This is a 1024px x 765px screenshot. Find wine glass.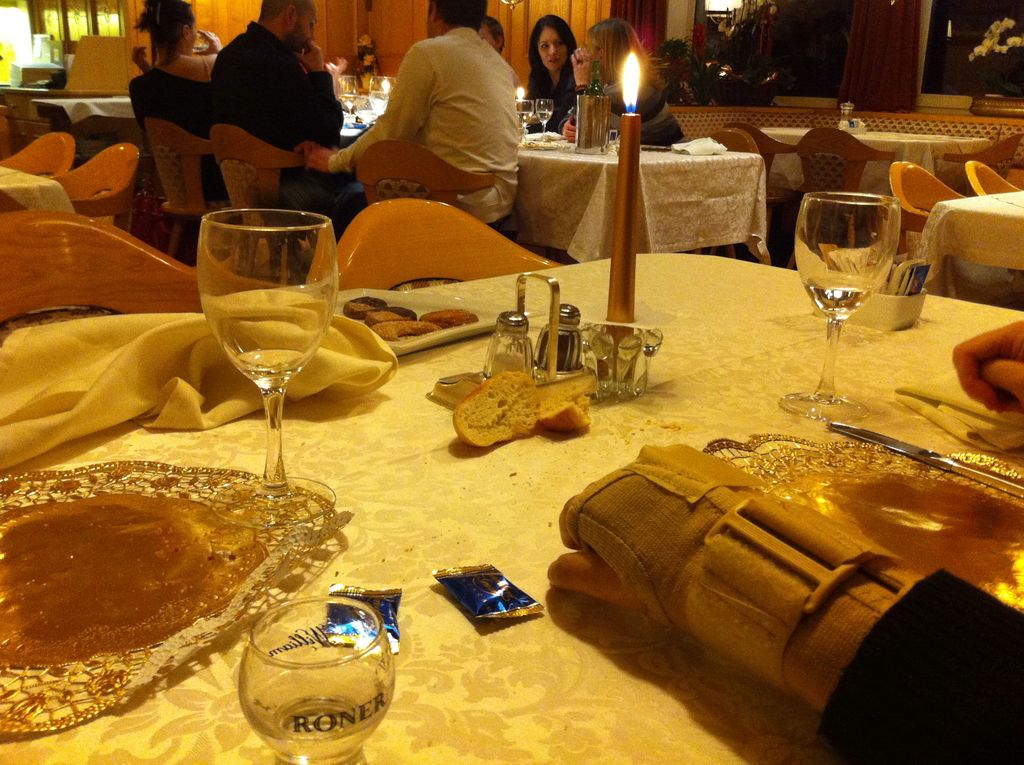
Bounding box: <region>780, 197, 903, 423</region>.
